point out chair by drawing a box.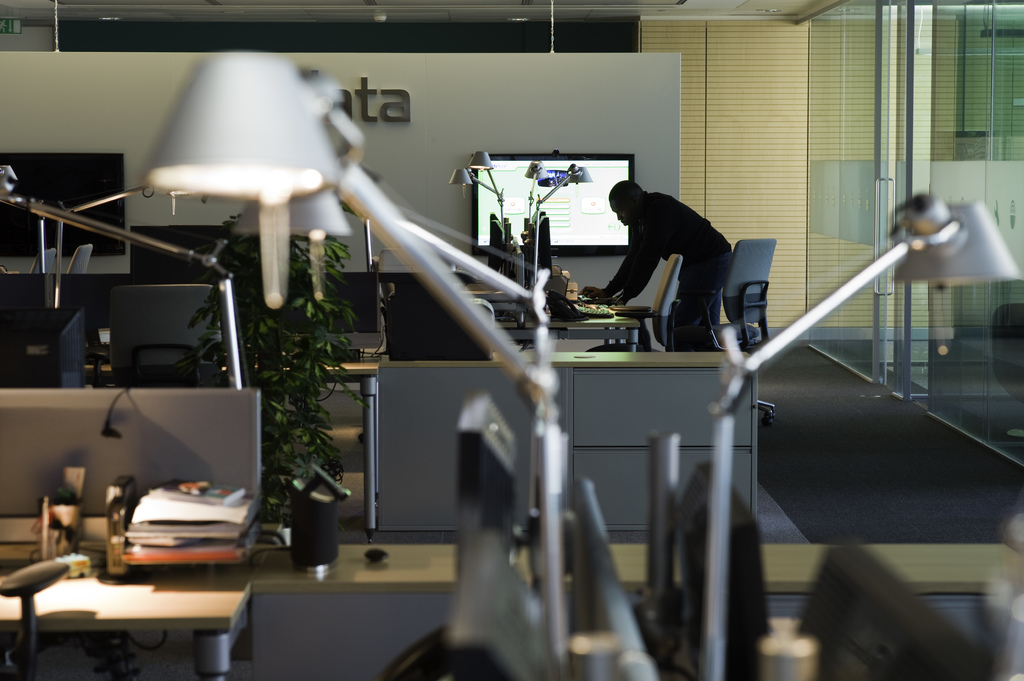
region(111, 280, 228, 384).
